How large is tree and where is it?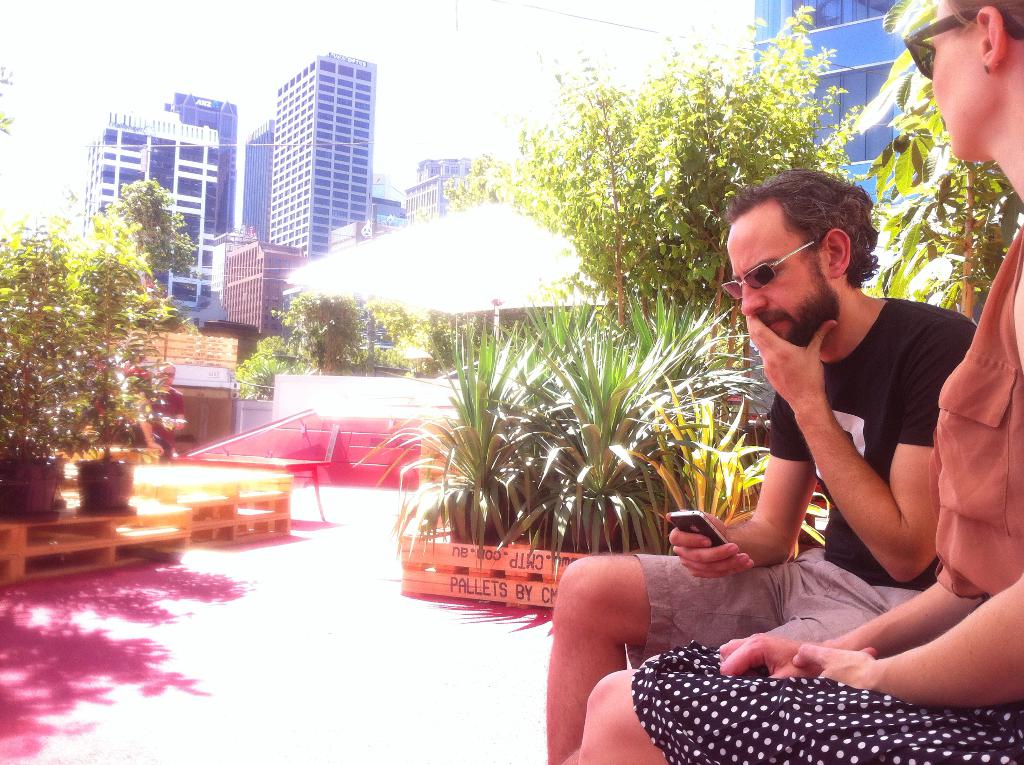
Bounding box: select_region(840, 0, 1023, 334).
